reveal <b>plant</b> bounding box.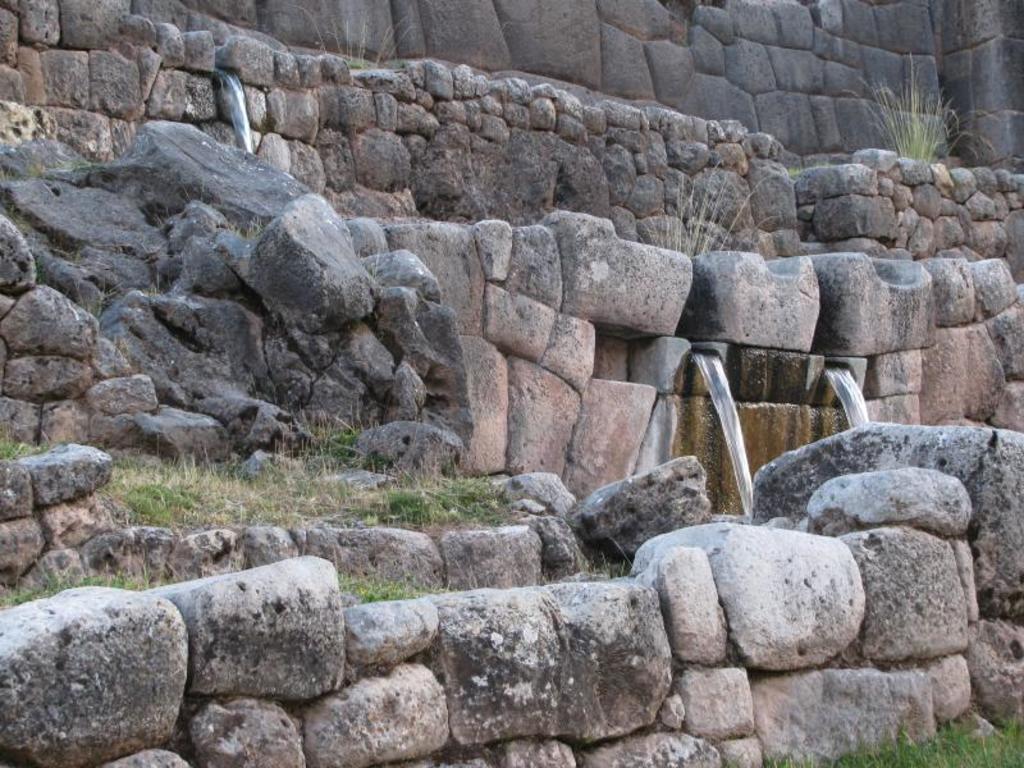
Revealed: x1=72 y1=283 x2=119 y2=323.
